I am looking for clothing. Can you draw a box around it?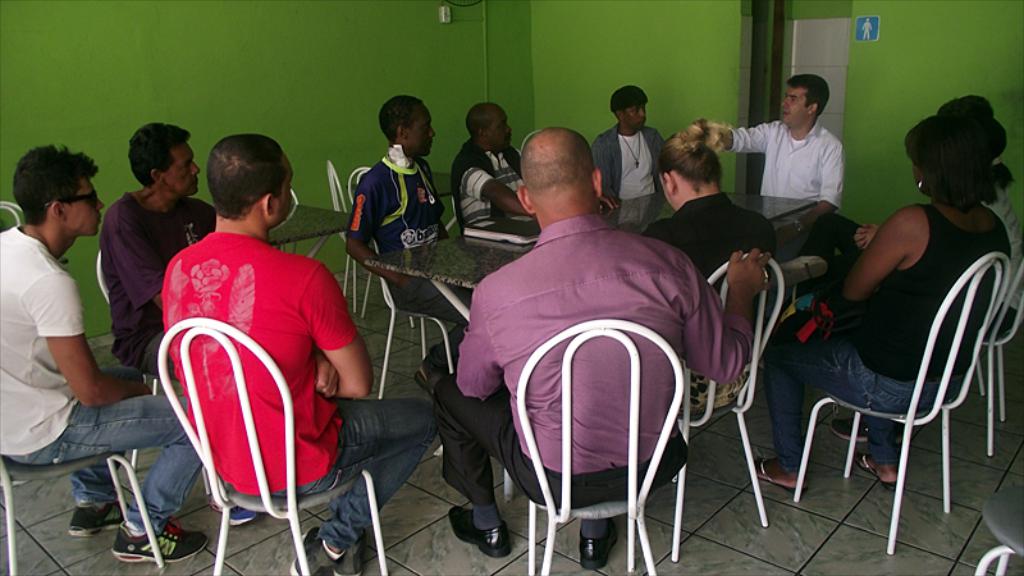
Sure, the bounding box is (x1=148, y1=204, x2=370, y2=536).
